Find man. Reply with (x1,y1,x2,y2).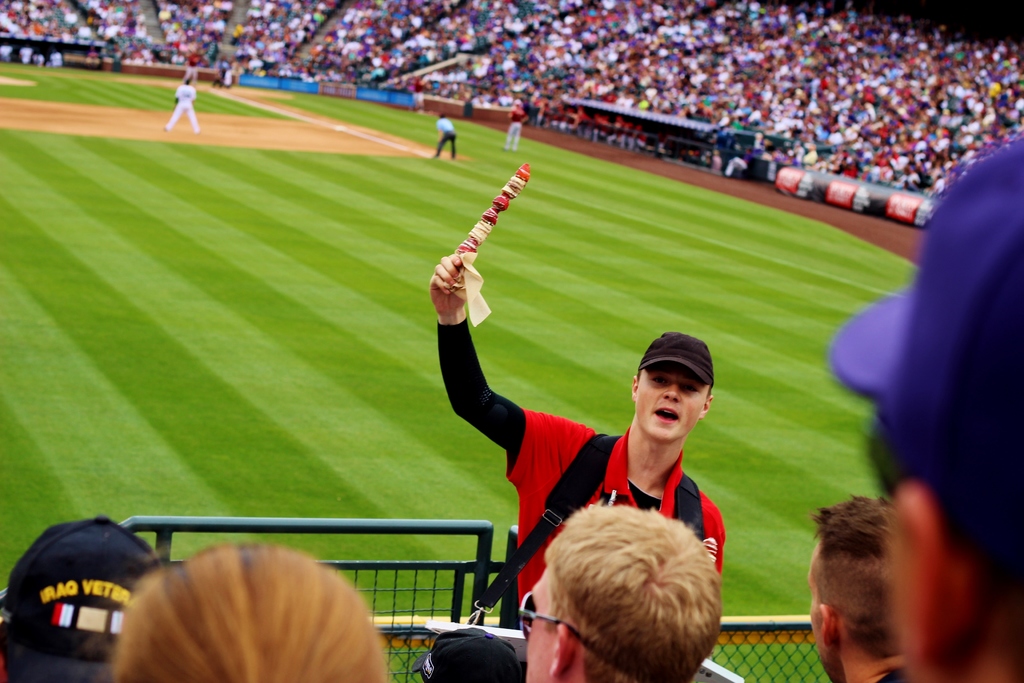
(526,496,725,682).
